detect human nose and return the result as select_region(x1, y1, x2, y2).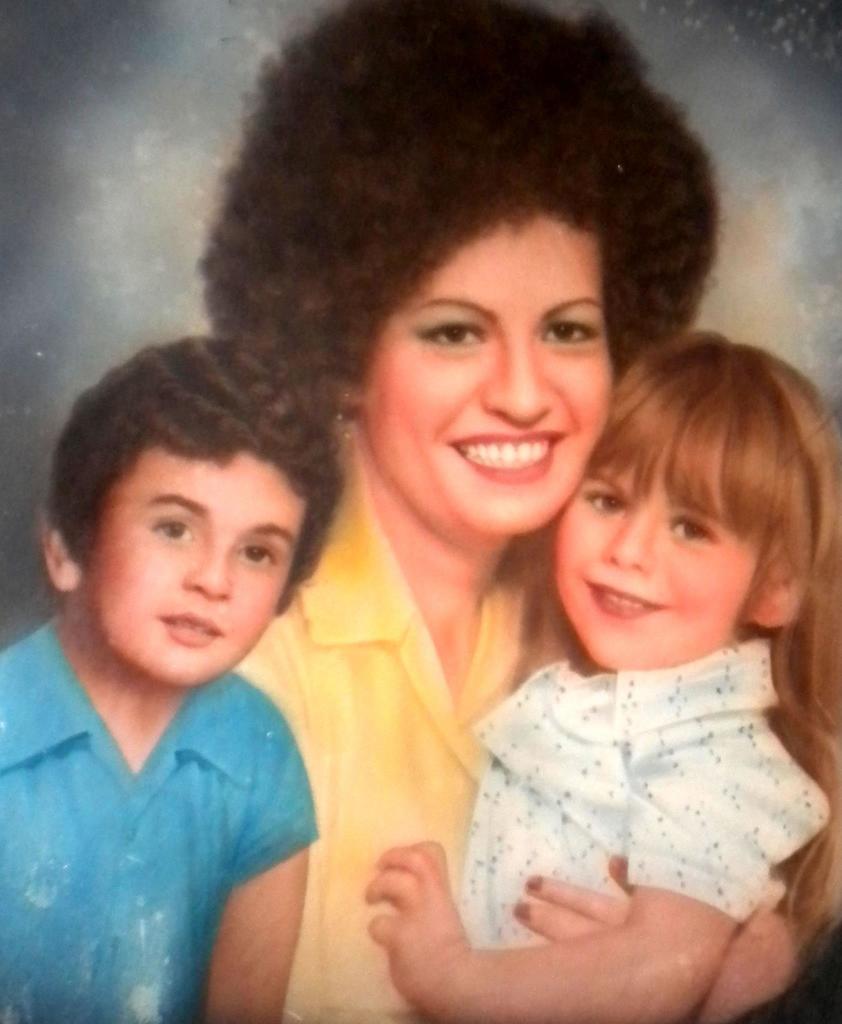
select_region(184, 545, 229, 598).
